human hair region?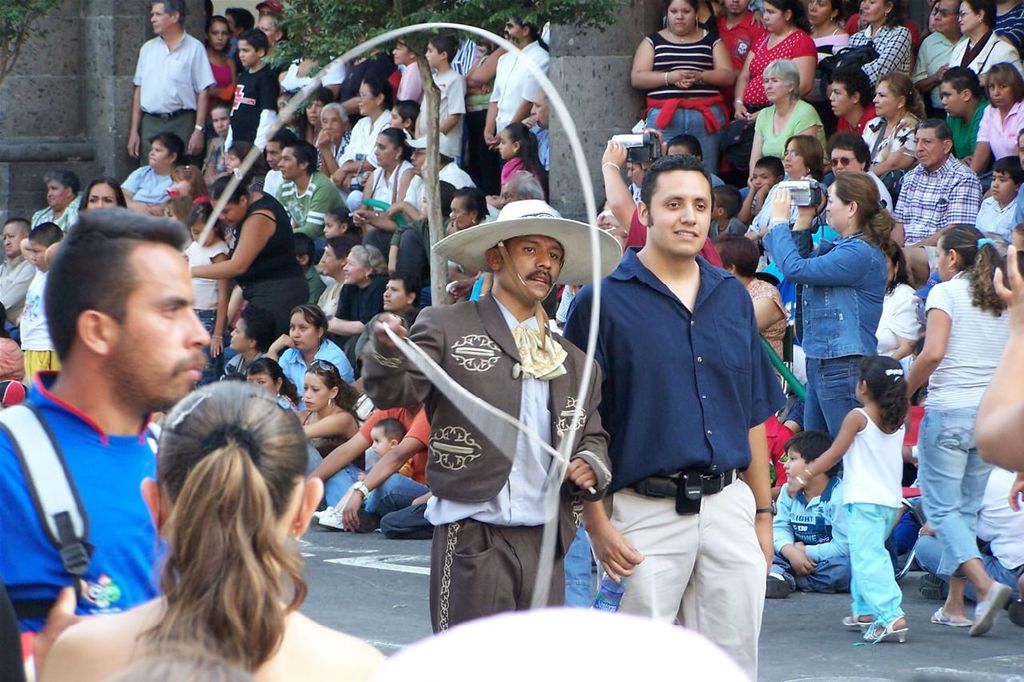
(x1=163, y1=2, x2=186, y2=15)
